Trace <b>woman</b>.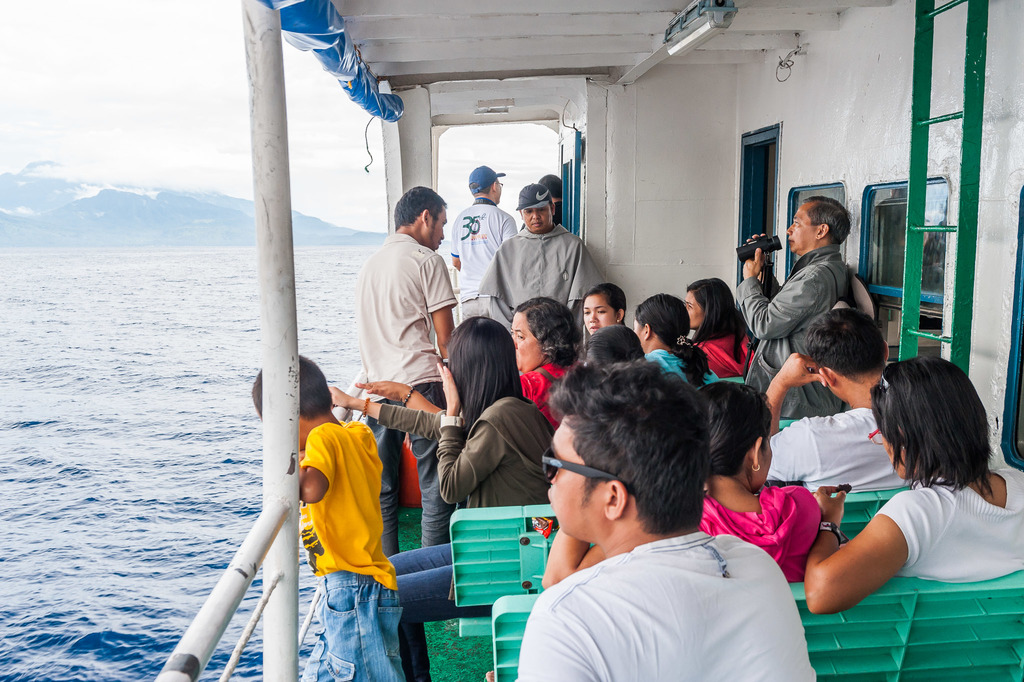
Traced to (330, 313, 551, 681).
